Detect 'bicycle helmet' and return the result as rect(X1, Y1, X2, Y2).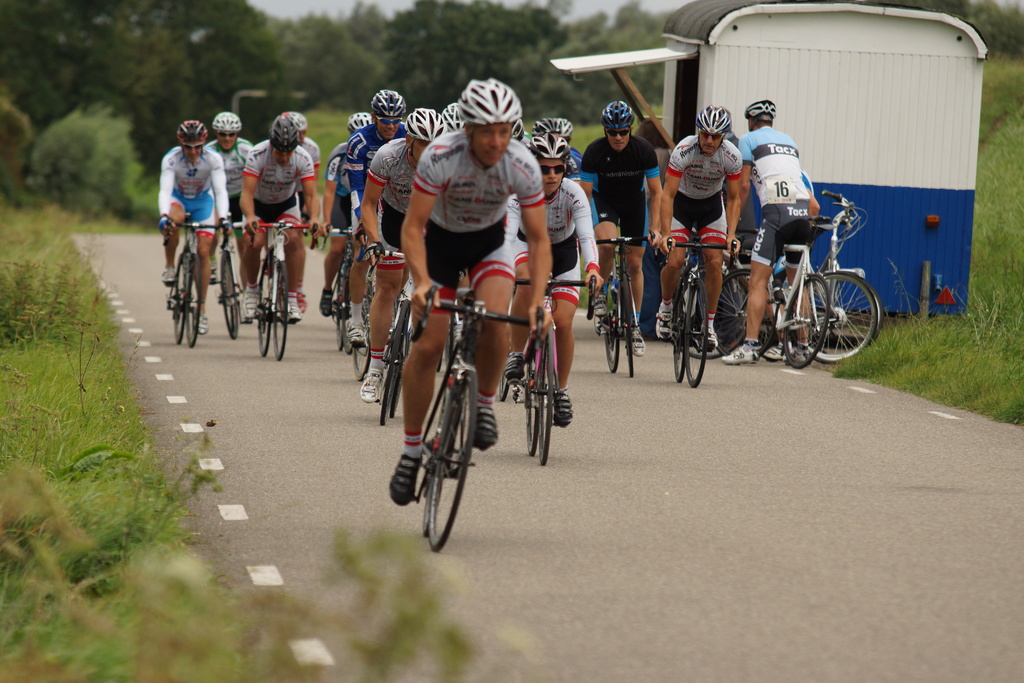
rect(447, 104, 464, 128).
